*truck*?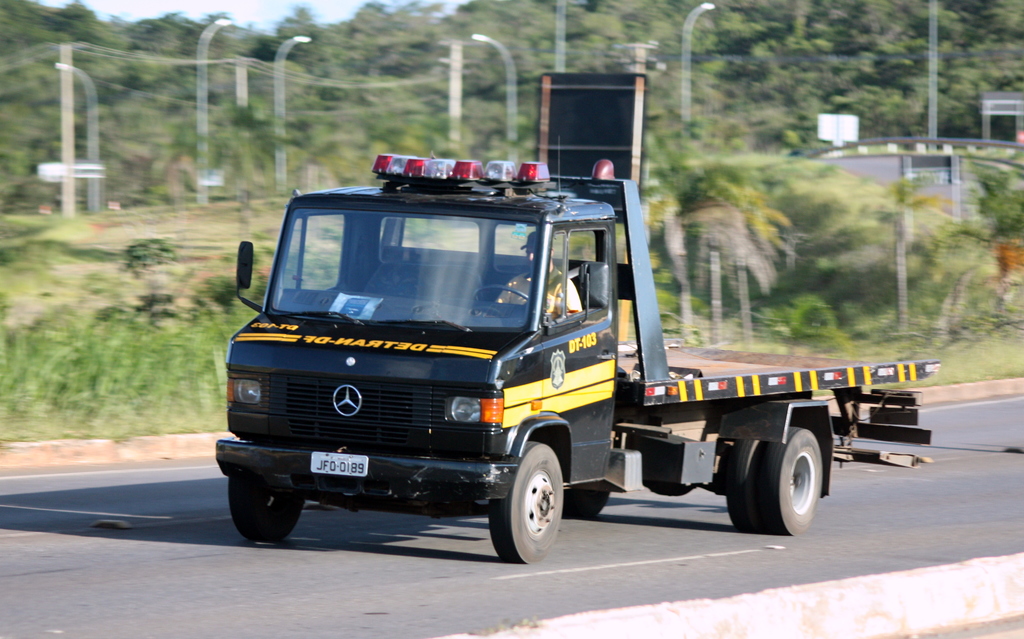
x1=193, y1=157, x2=916, y2=564
